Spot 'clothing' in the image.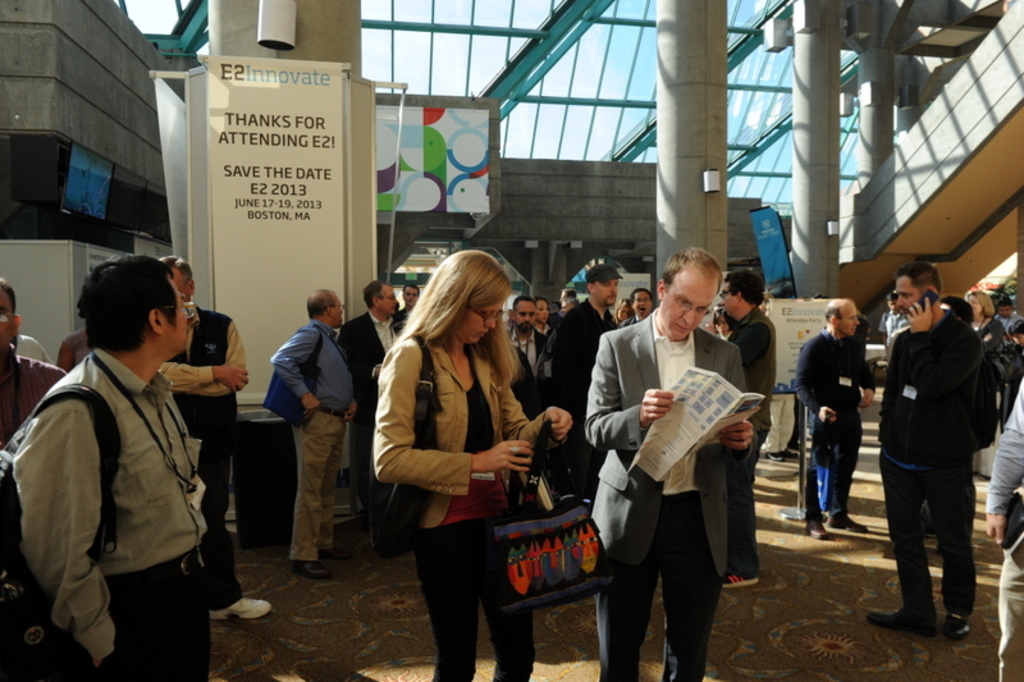
'clothing' found at <box>367,320,559,681</box>.
